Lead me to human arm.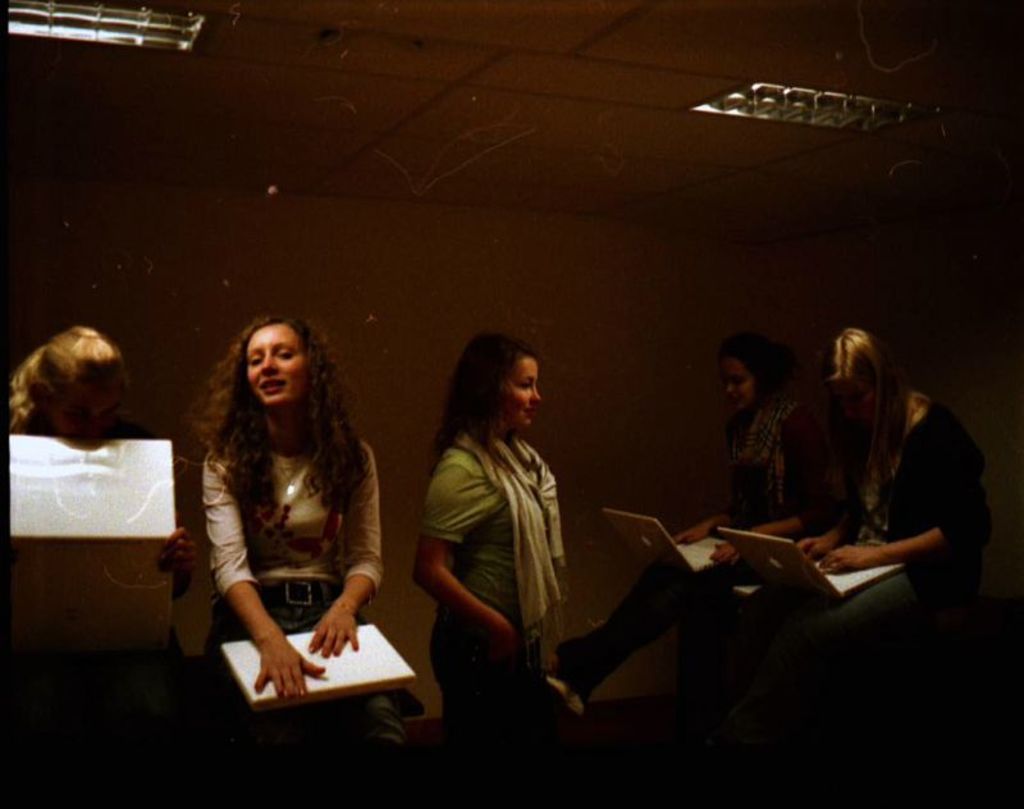
Lead to x1=832 y1=433 x2=975 y2=561.
